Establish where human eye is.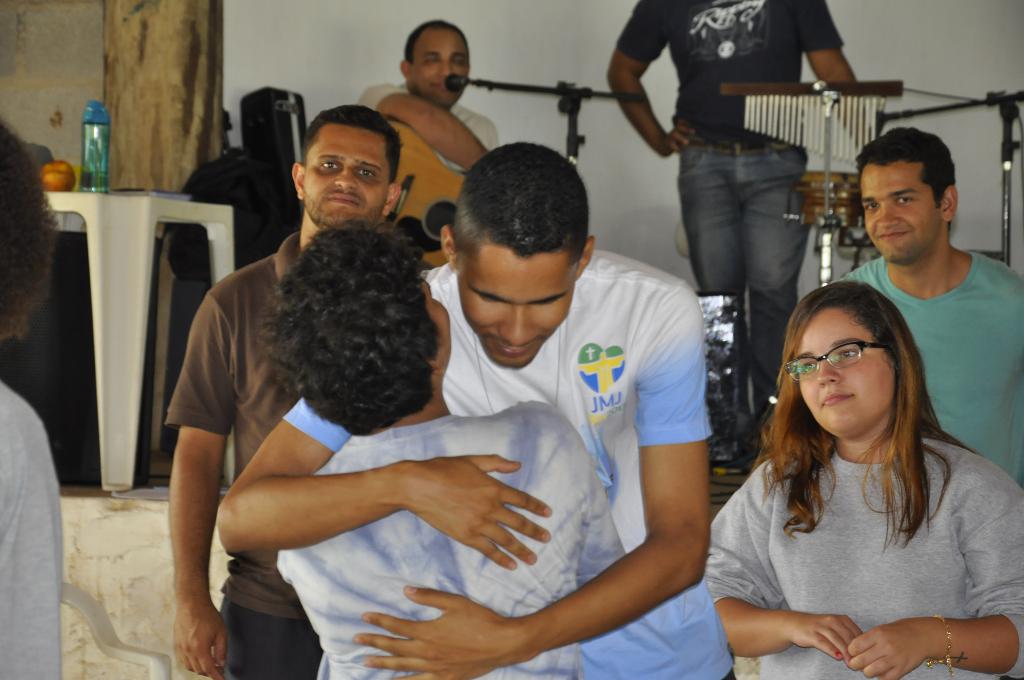
Established at <bbox>799, 360, 820, 375</bbox>.
